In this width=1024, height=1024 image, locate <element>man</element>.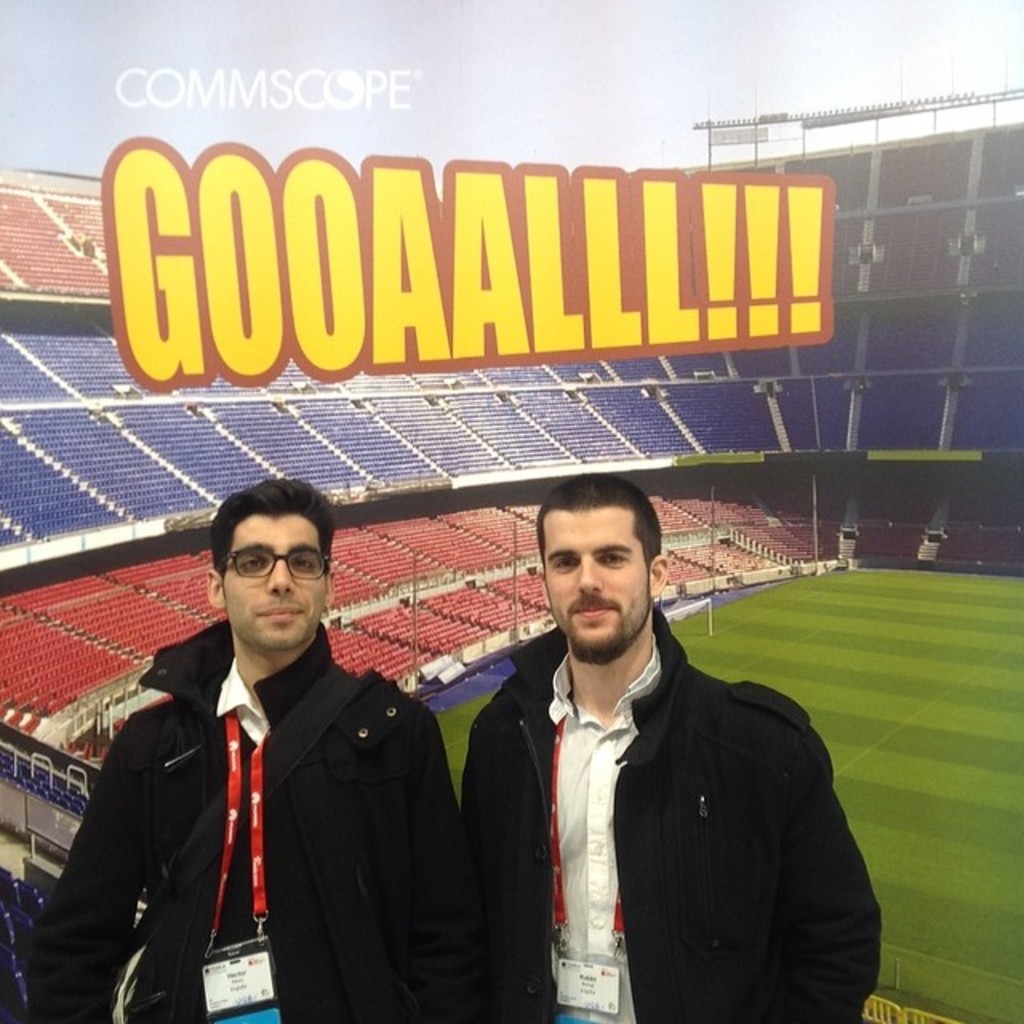
Bounding box: detection(18, 475, 469, 1022).
